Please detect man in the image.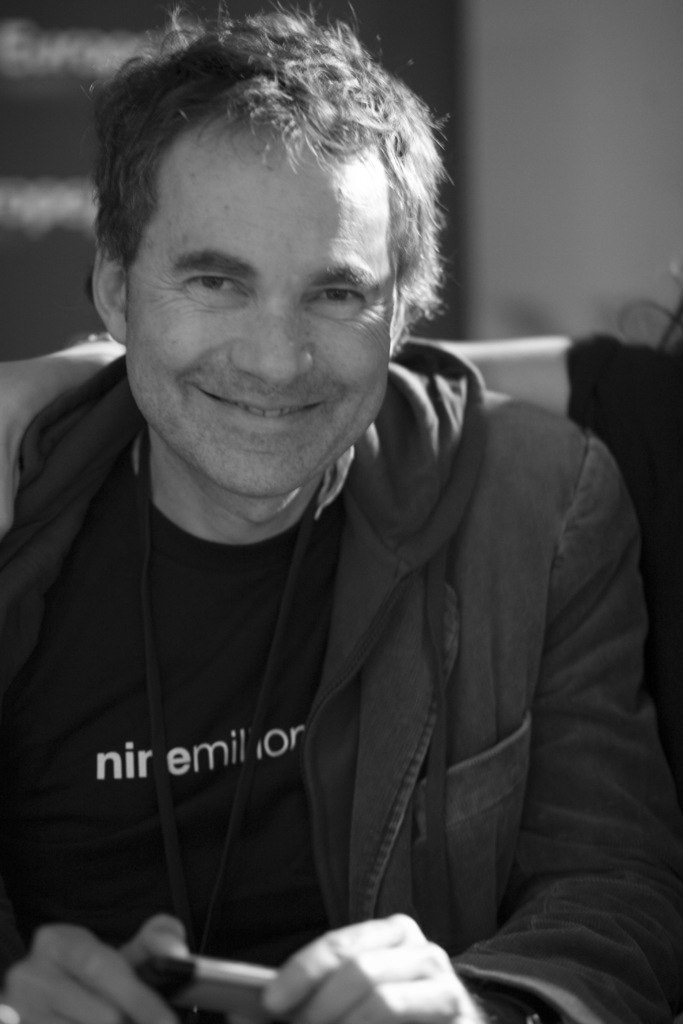
0/24/662/989.
